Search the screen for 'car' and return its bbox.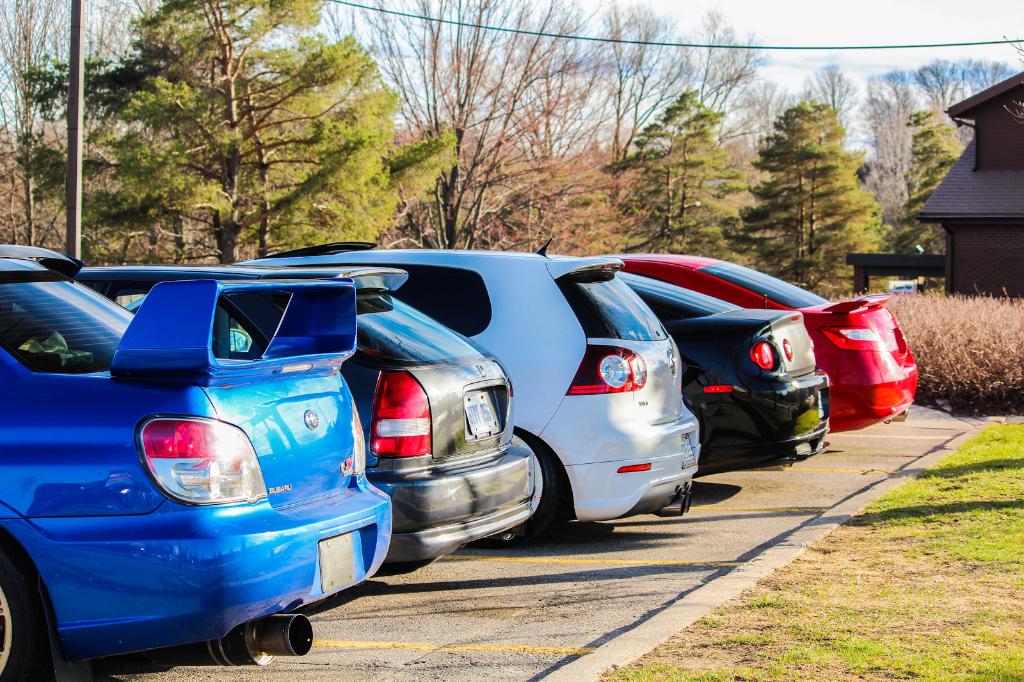
Found: pyautogui.locateOnScreen(608, 262, 831, 477).
